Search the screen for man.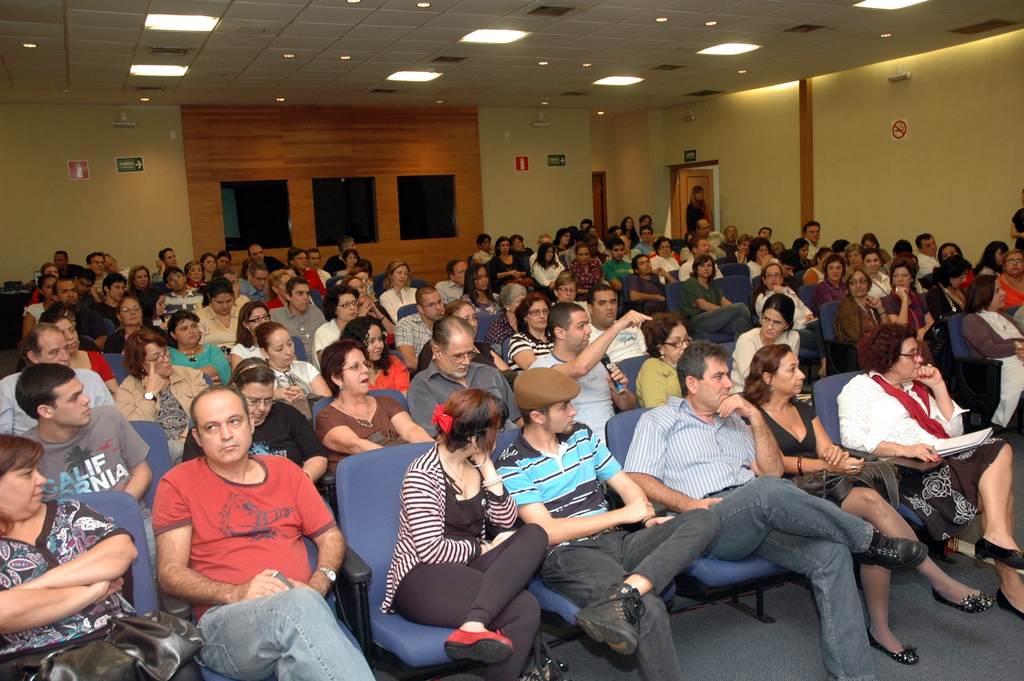
Found at <bbox>490, 365, 728, 676</bbox>.
